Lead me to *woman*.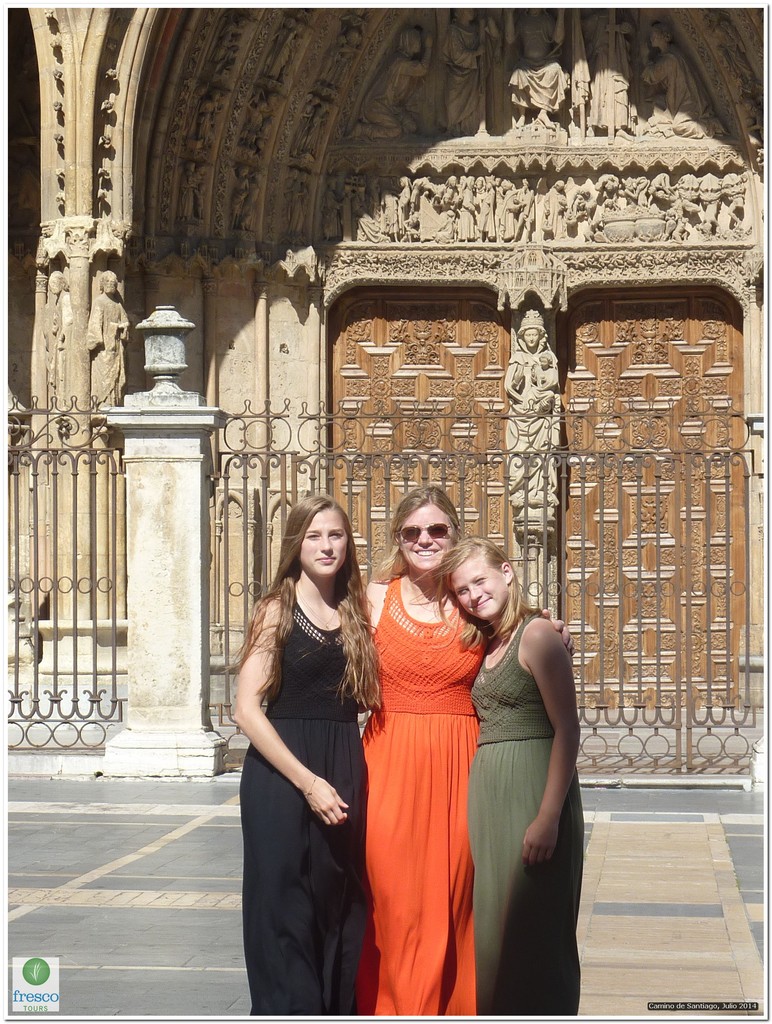
Lead to 424, 540, 579, 1019.
